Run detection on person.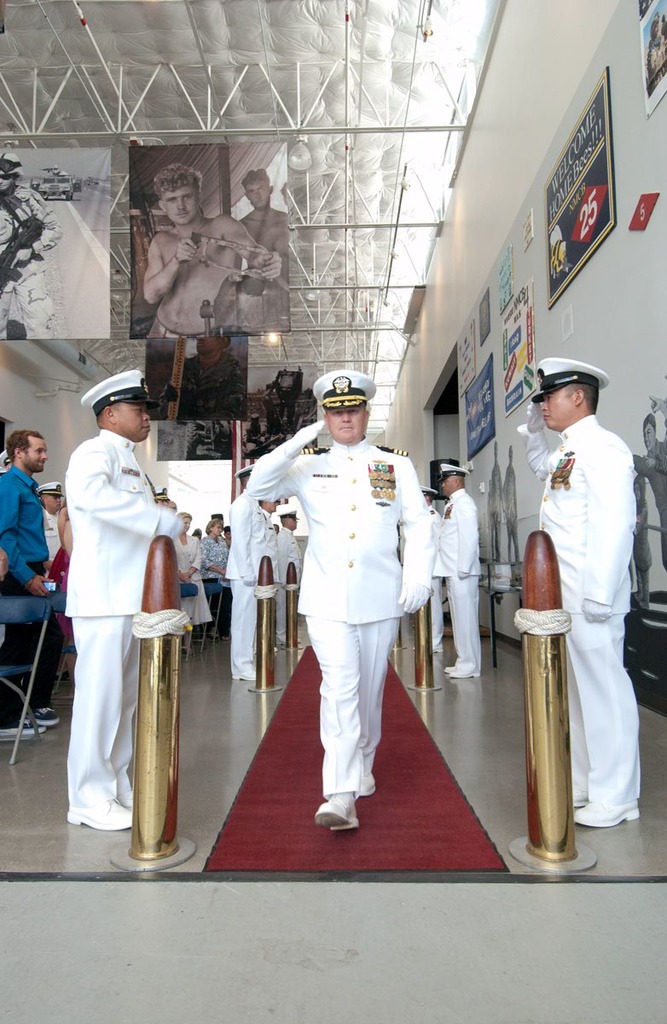
Result: bbox=(227, 481, 266, 686).
